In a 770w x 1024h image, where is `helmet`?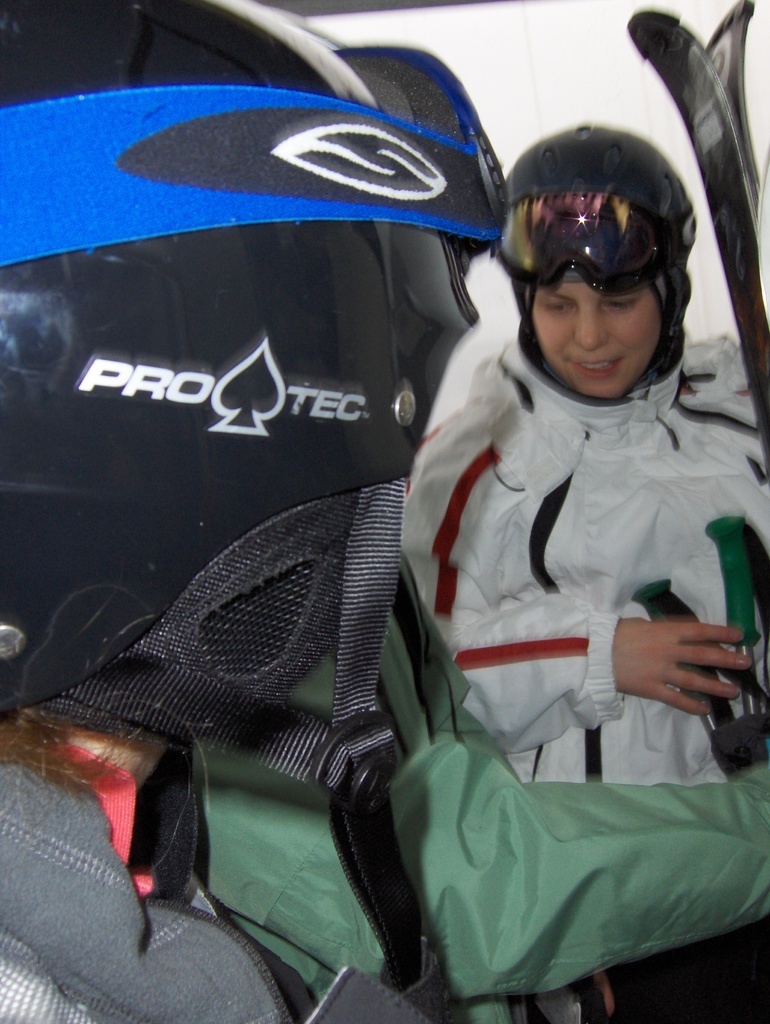
Rect(504, 60, 714, 331).
